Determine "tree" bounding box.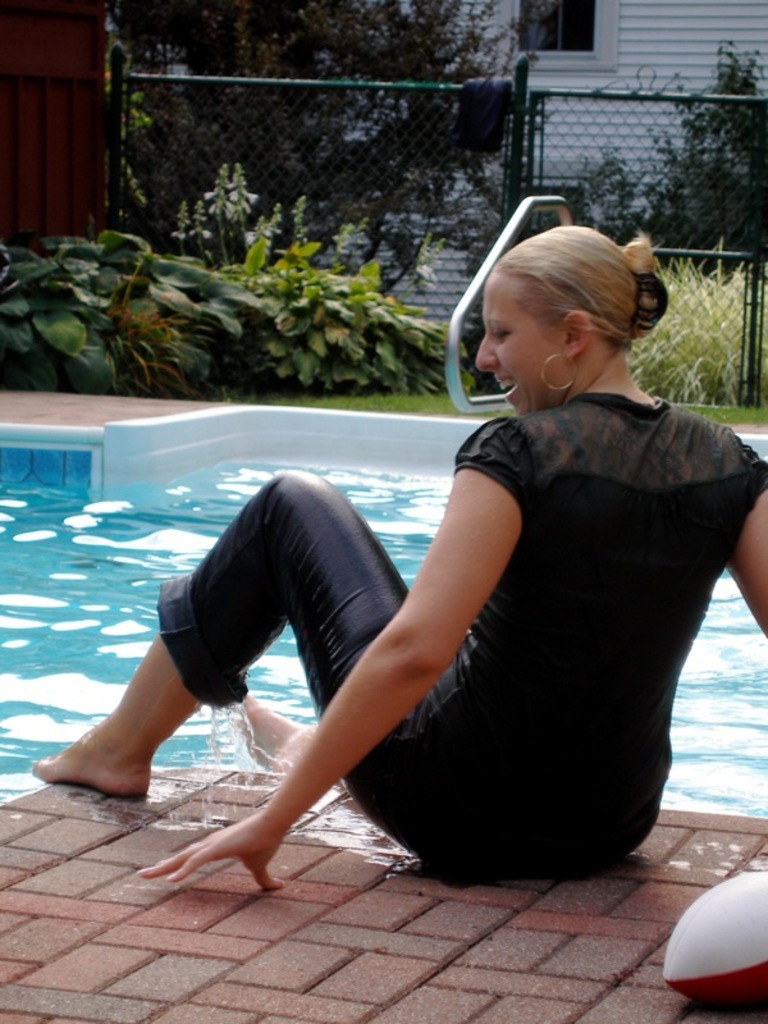
Determined: 104,0,549,292.
